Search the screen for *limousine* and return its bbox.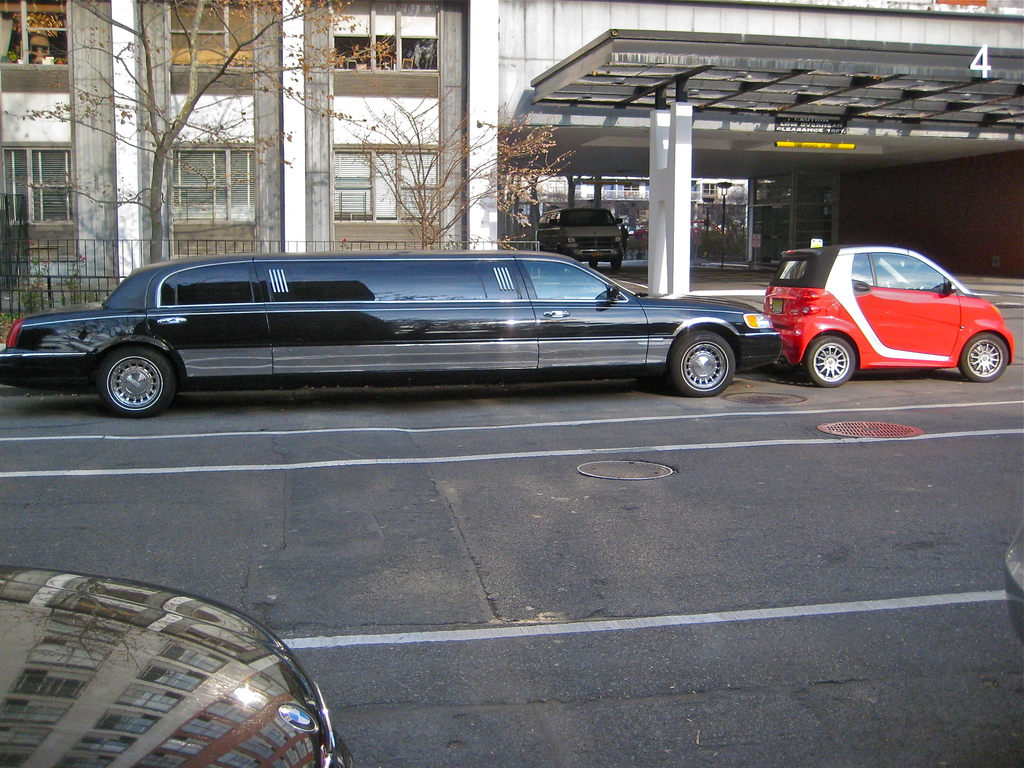
Found: l=0, t=249, r=781, b=419.
